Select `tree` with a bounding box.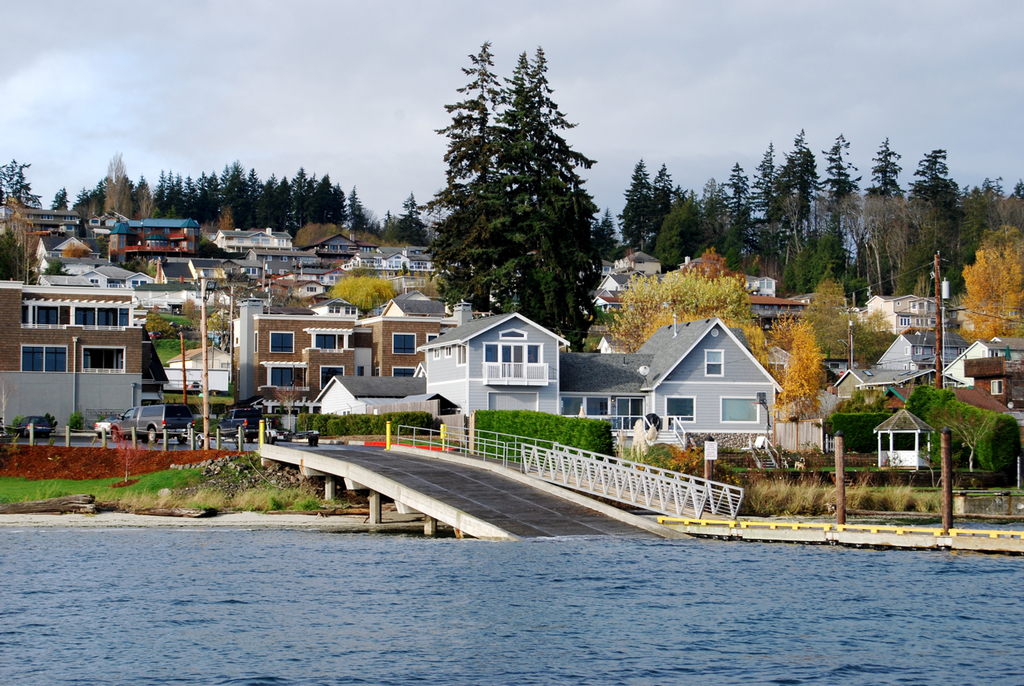
(x1=418, y1=267, x2=456, y2=299).
